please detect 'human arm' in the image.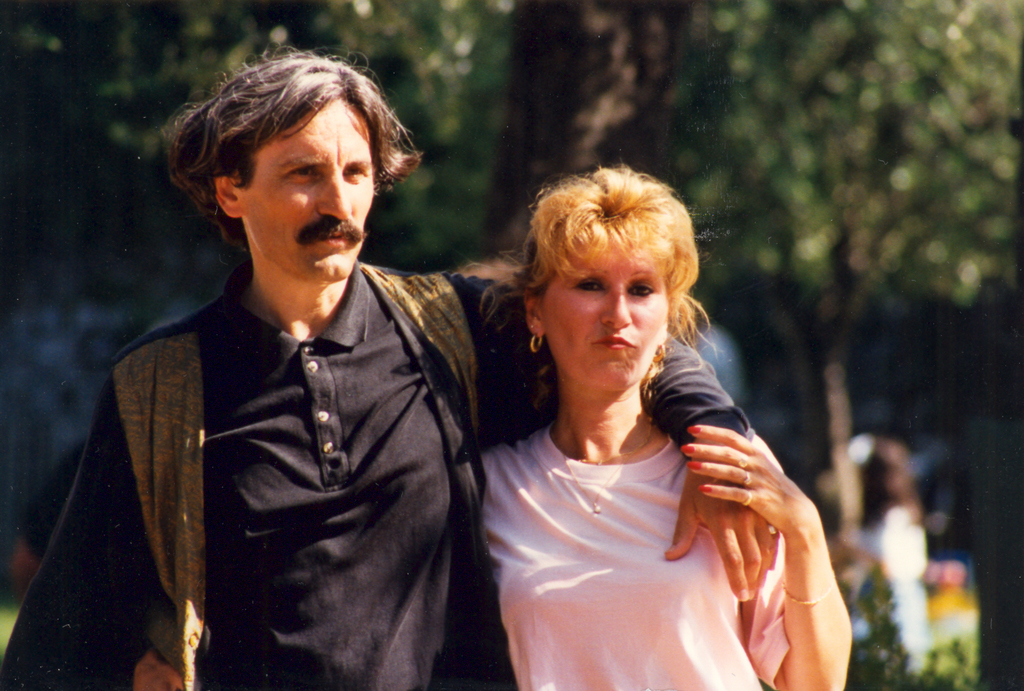
locate(457, 272, 782, 603).
